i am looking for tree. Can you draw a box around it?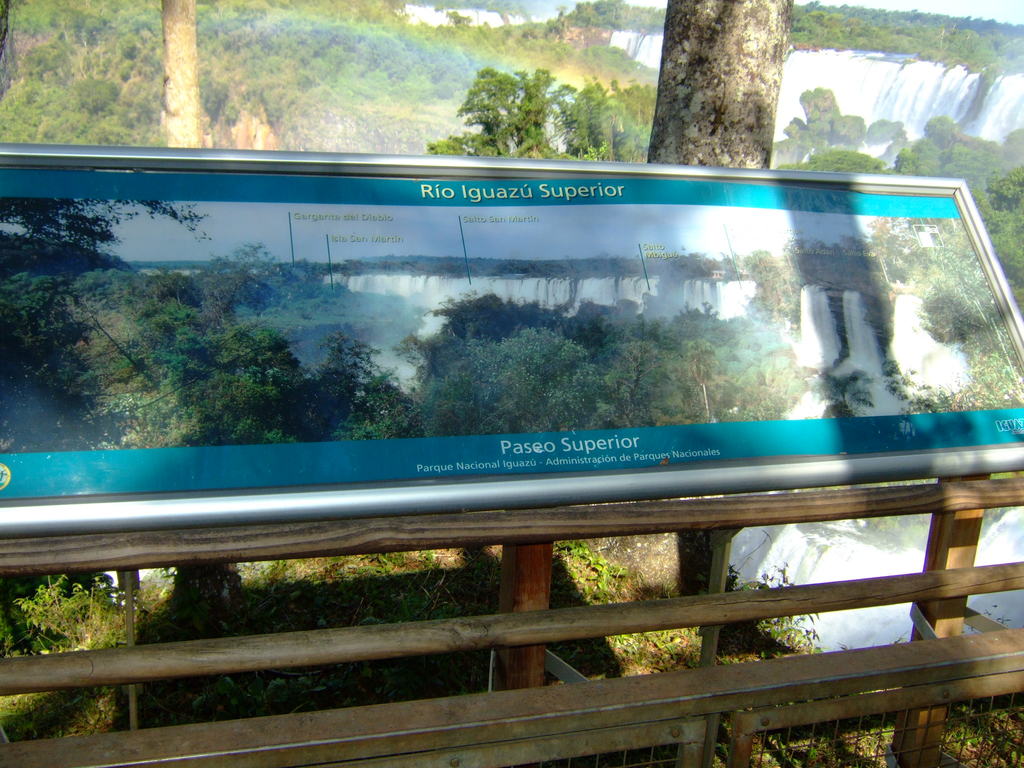
Sure, the bounding box is 751, 239, 849, 315.
